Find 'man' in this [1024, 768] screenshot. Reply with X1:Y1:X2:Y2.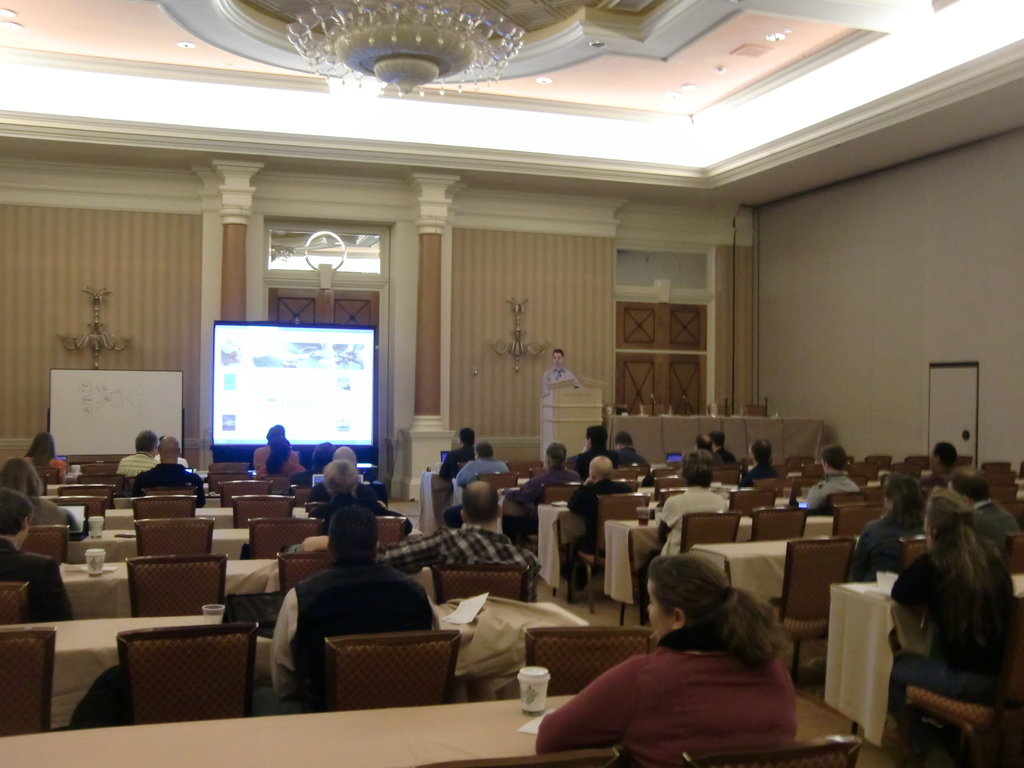
380:478:547:596.
